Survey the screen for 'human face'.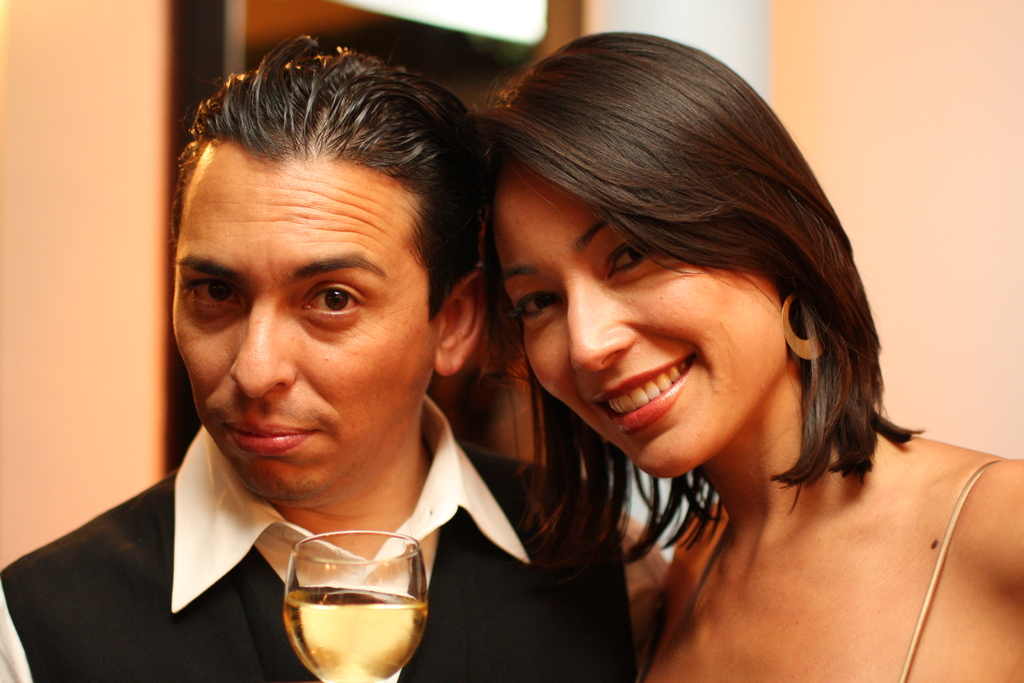
Survey found: bbox=(171, 158, 436, 502).
